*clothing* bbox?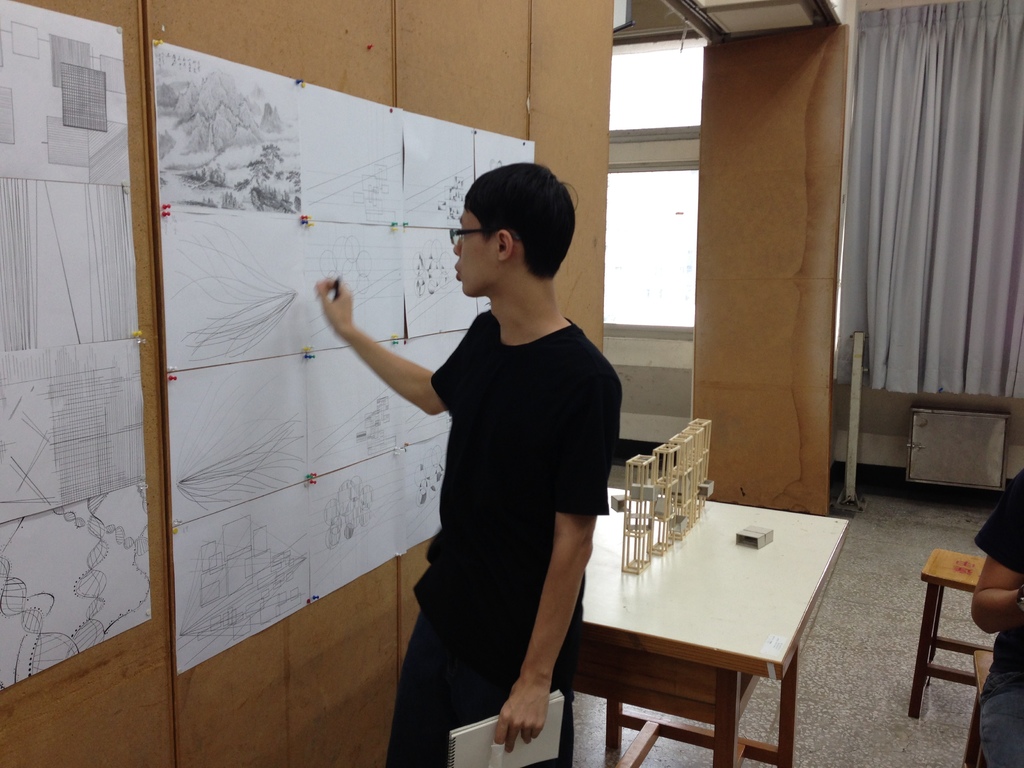
l=970, t=447, r=1023, b=767
